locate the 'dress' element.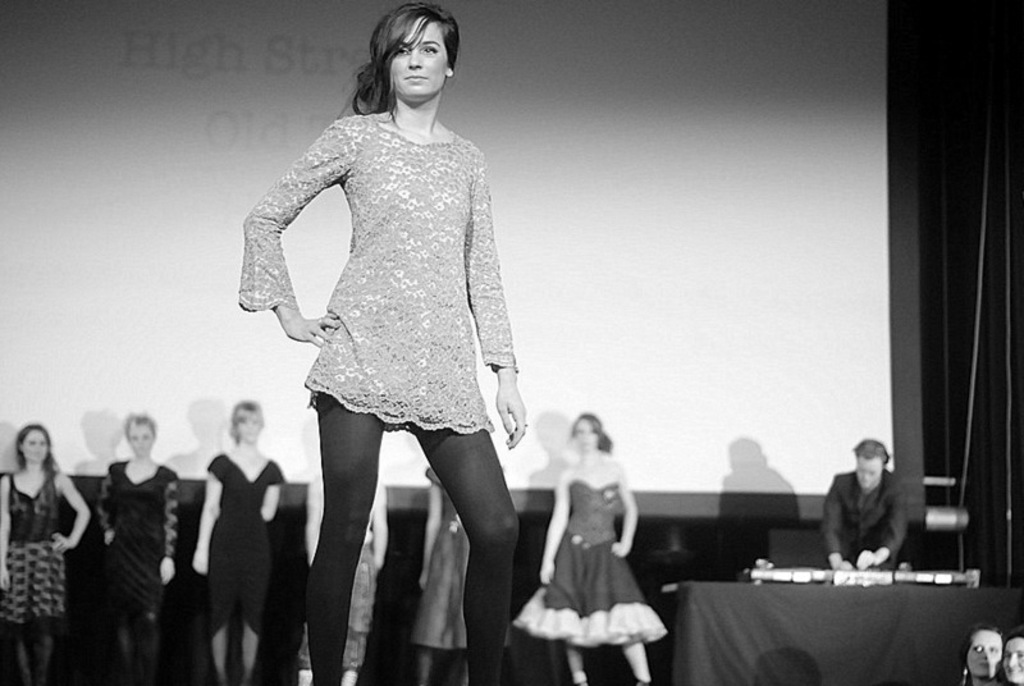
Element bbox: BBox(95, 453, 180, 618).
